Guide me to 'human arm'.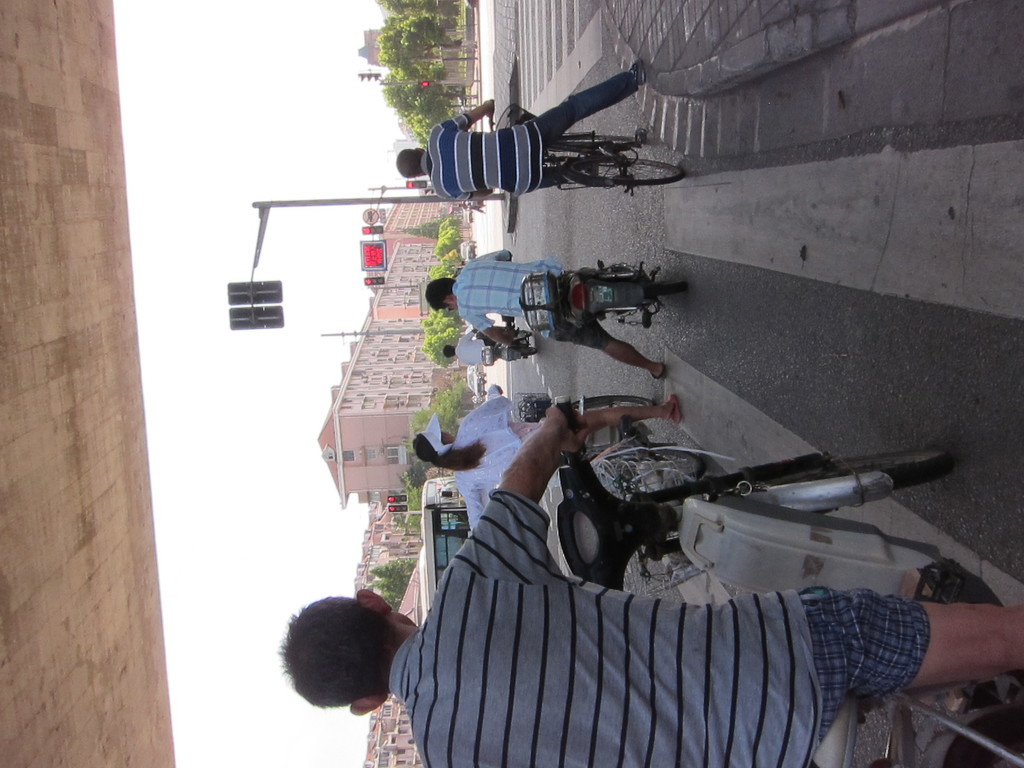
Guidance: <box>457,383,509,420</box>.
